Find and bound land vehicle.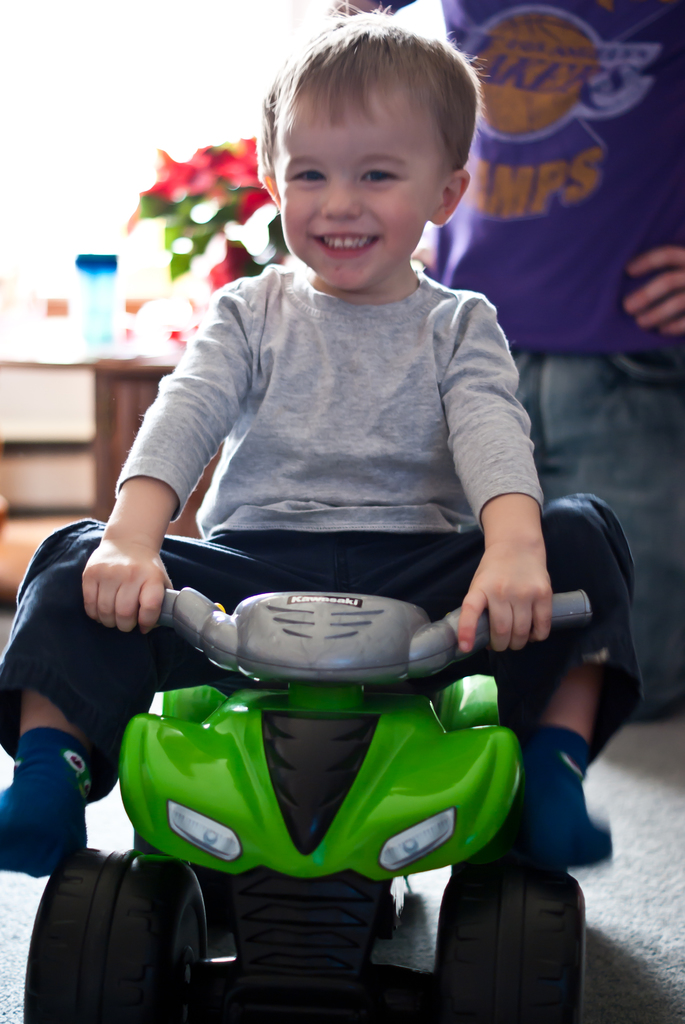
Bound: crop(20, 583, 599, 1023).
